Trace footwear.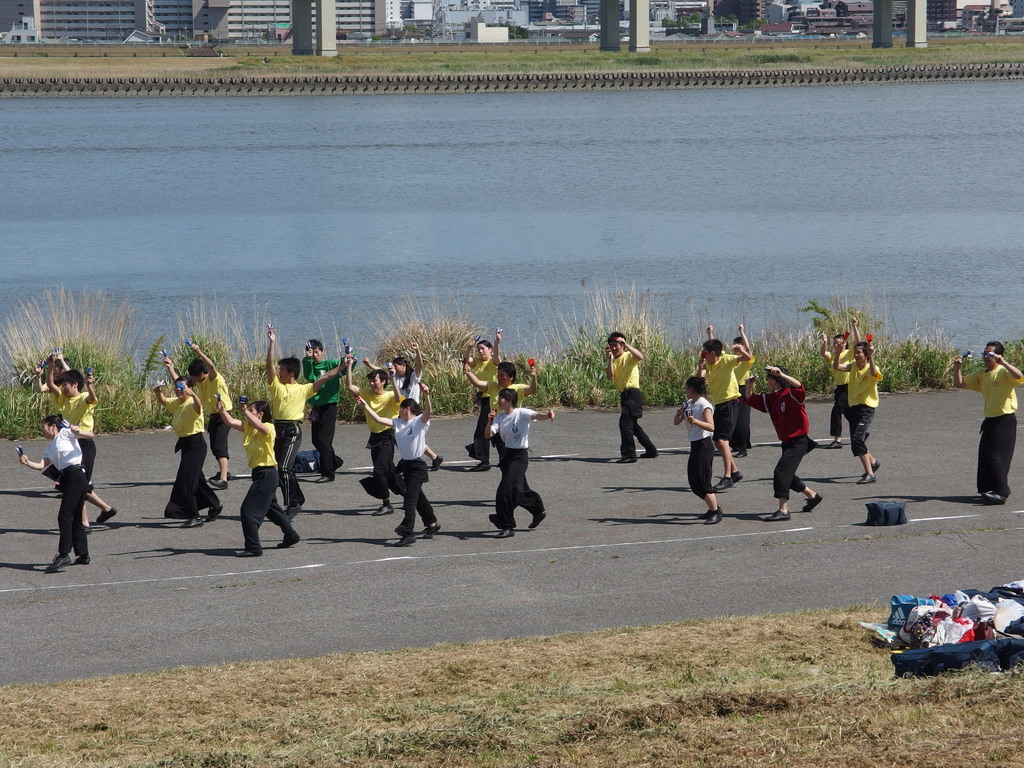
Traced to box(280, 531, 300, 547).
